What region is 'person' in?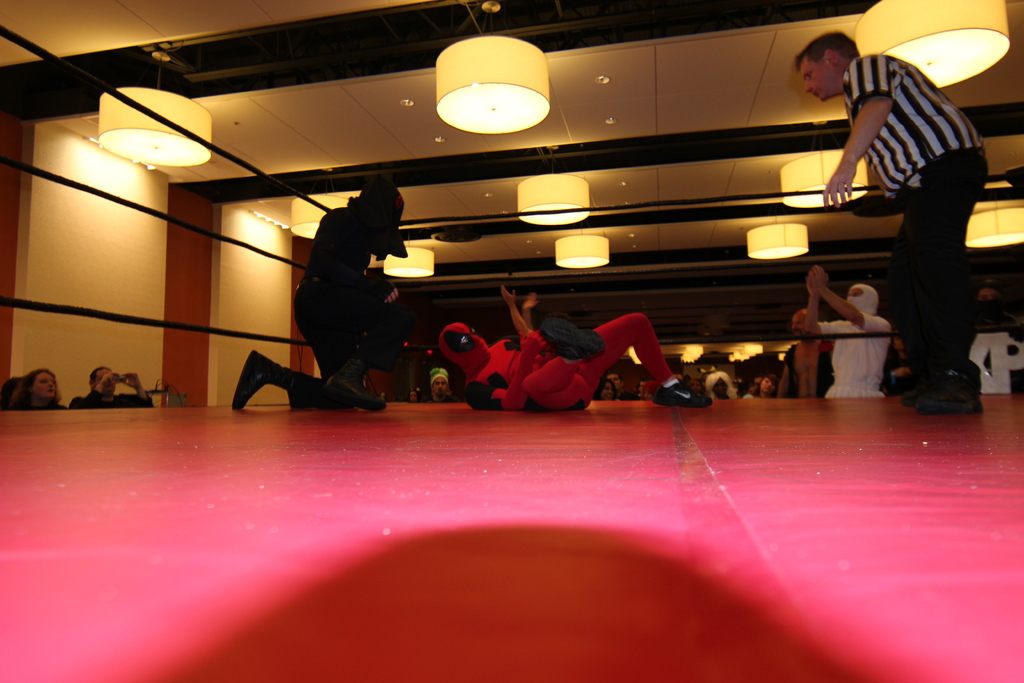
744/375/780/400.
